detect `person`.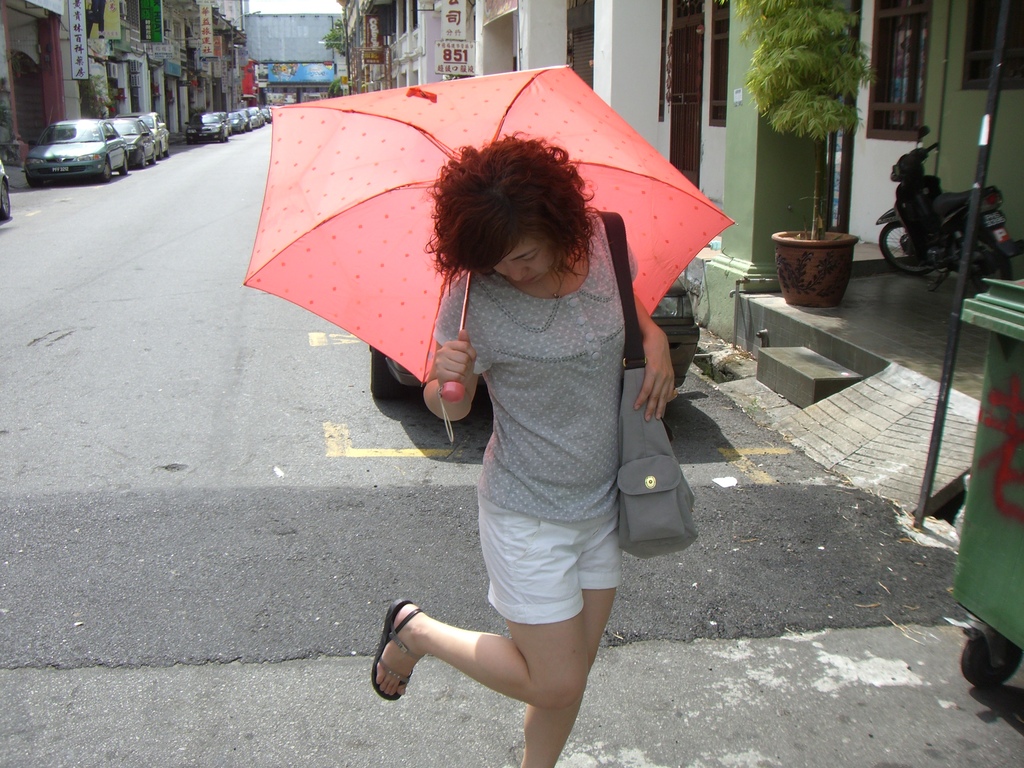
Detected at BBox(375, 137, 668, 767).
